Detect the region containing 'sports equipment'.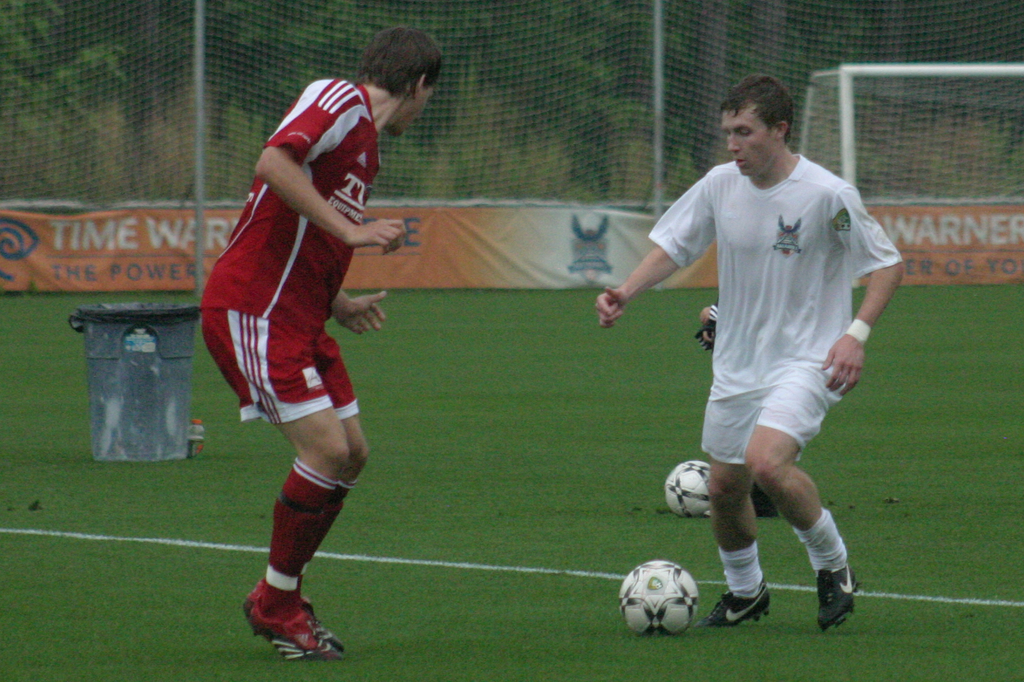
240/578/341/658.
